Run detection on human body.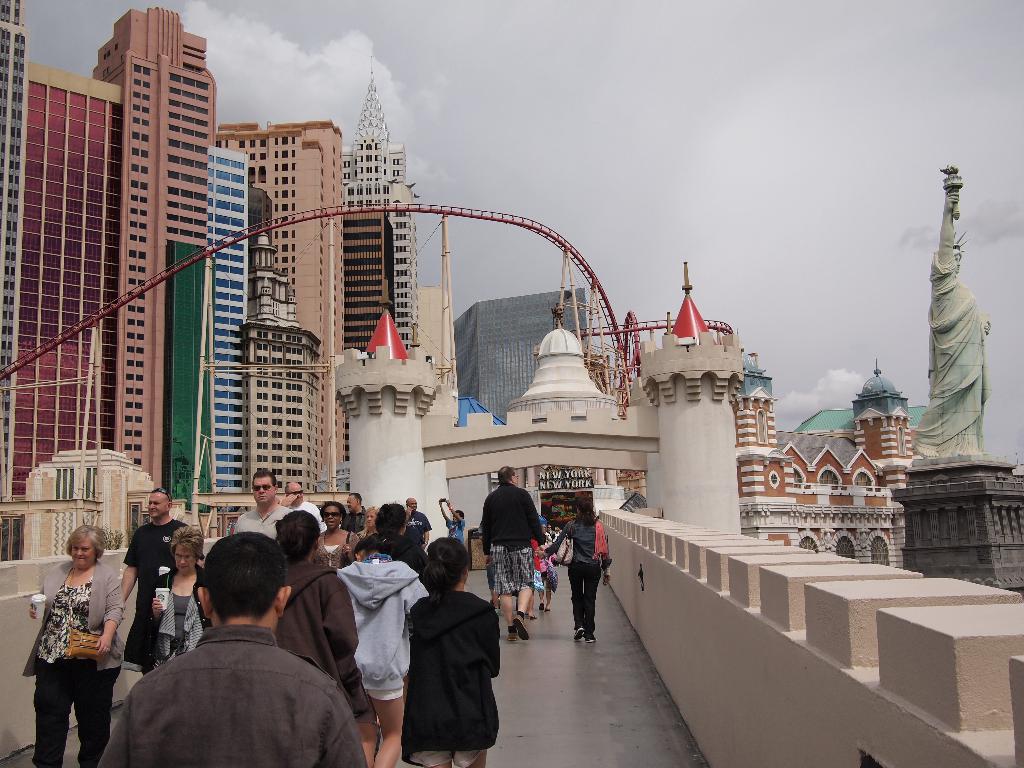
Result: (23, 524, 140, 749).
